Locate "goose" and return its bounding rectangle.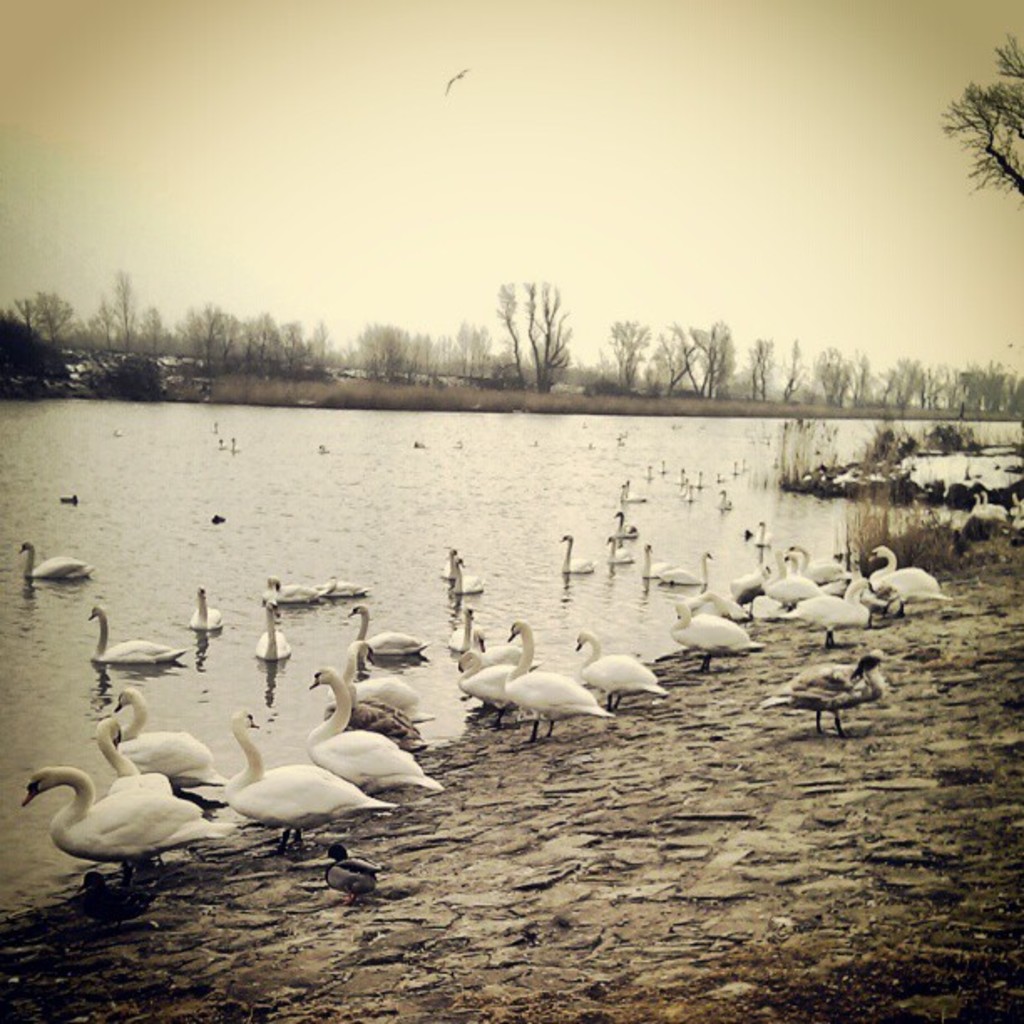
BBox(760, 654, 883, 731).
